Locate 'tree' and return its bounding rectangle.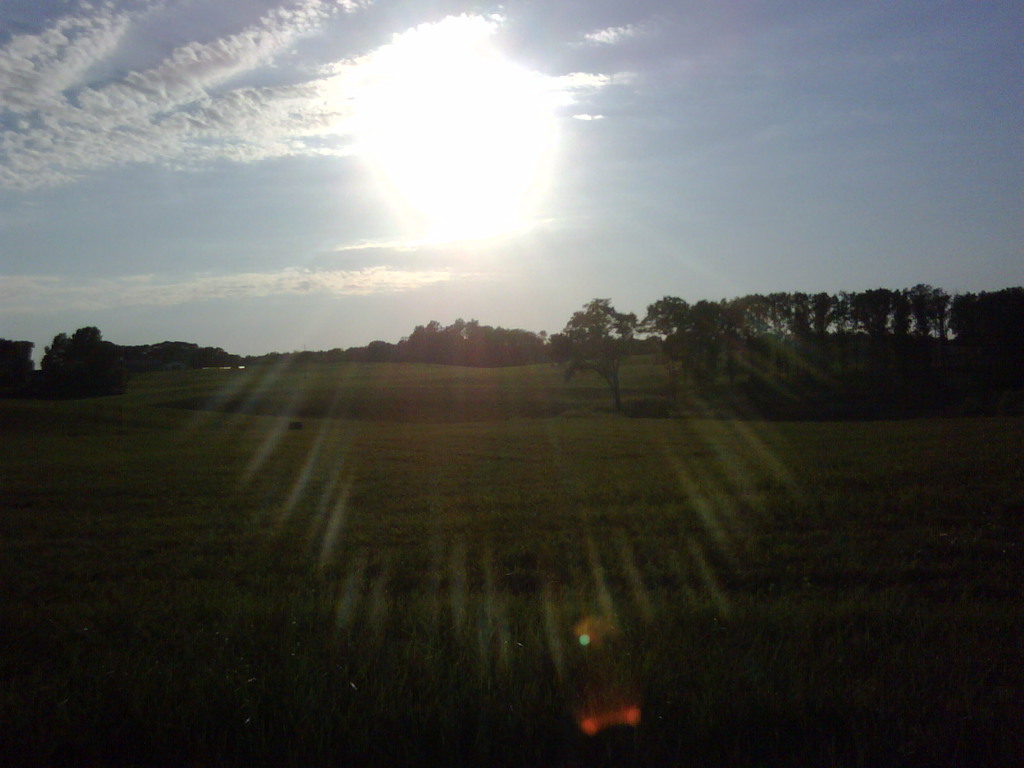
box(549, 297, 639, 412).
